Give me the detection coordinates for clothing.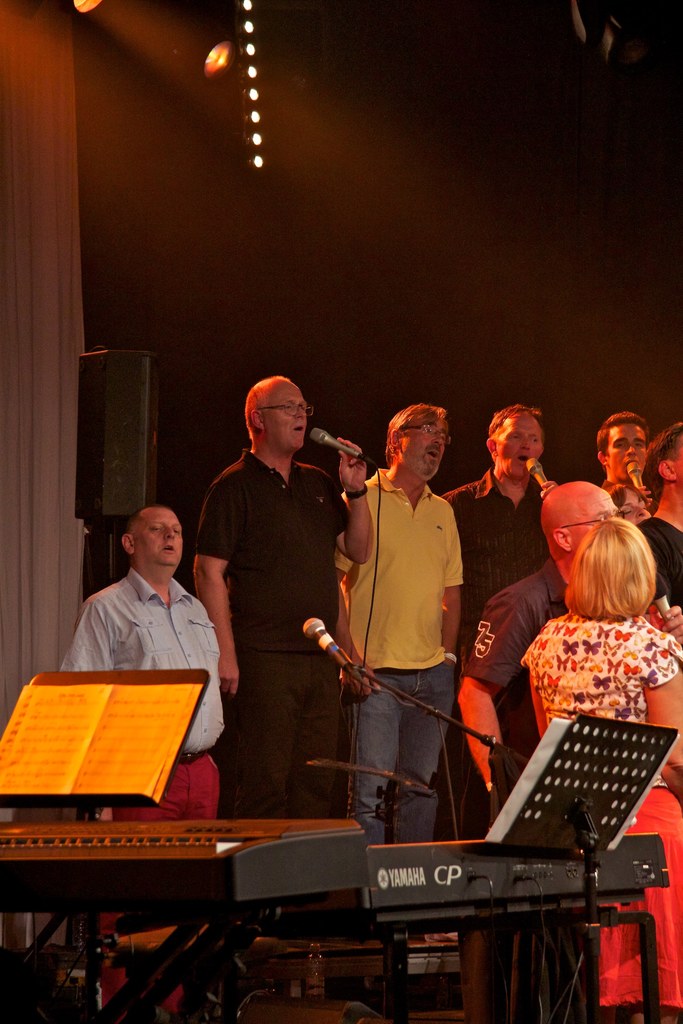
[463, 562, 575, 772].
